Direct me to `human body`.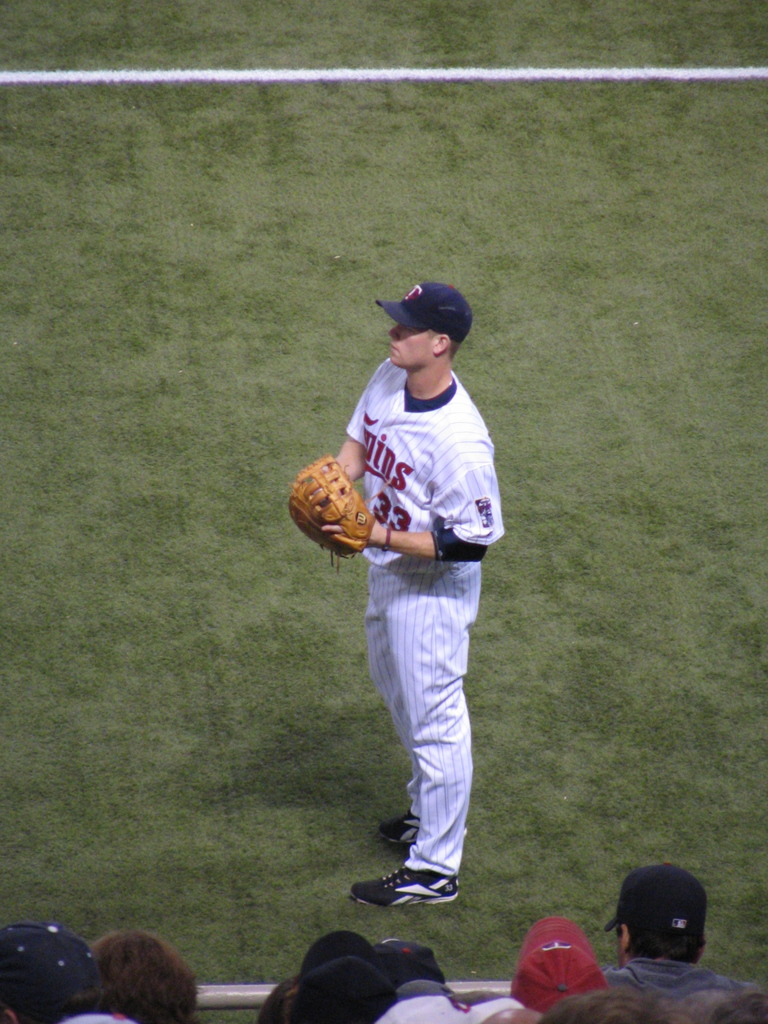
Direction: rect(307, 357, 516, 910).
